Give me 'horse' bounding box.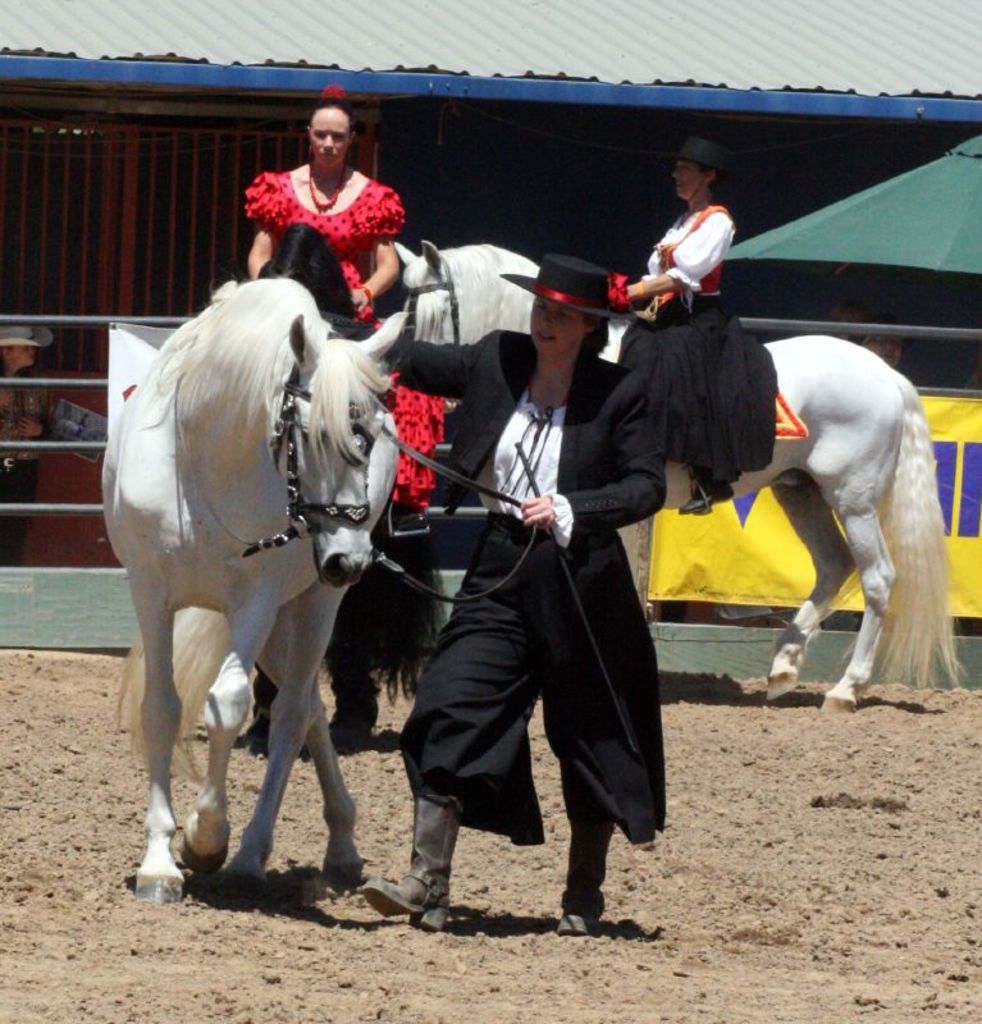
BBox(389, 234, 967, 718).
